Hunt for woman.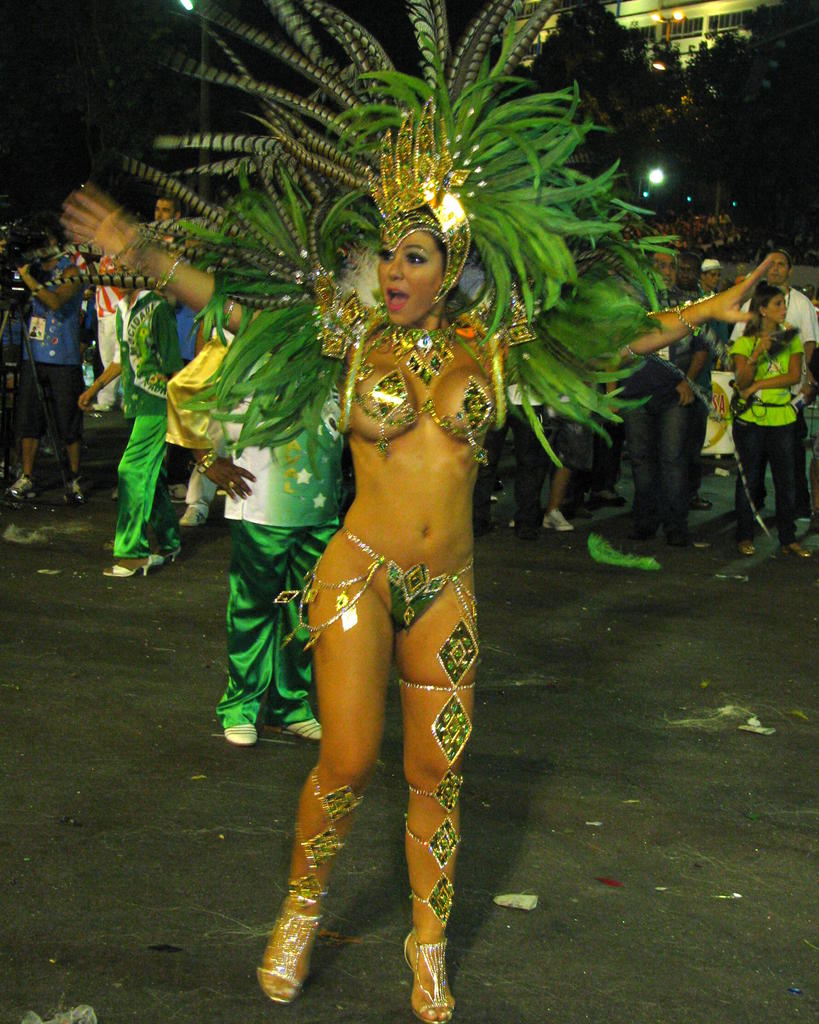
Hunted down at pyautogui.locateOnScreen(63, 1, 775, 1022).
